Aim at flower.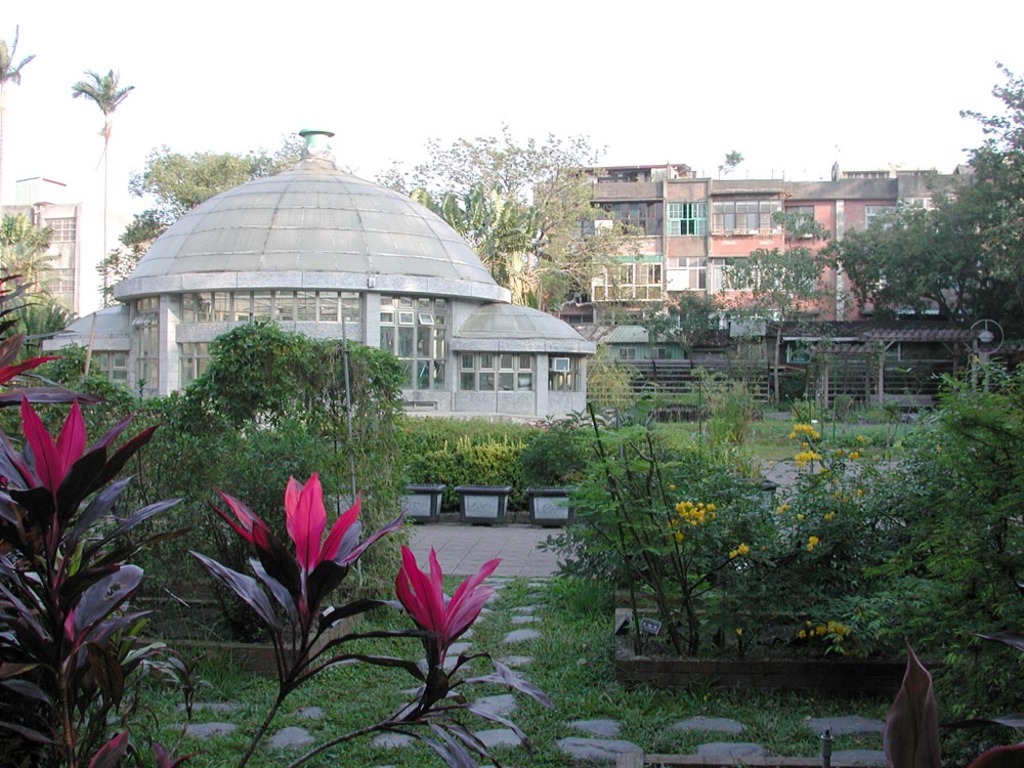
Aimed at <bbox>379, 543, 526, 687</bbox>.
